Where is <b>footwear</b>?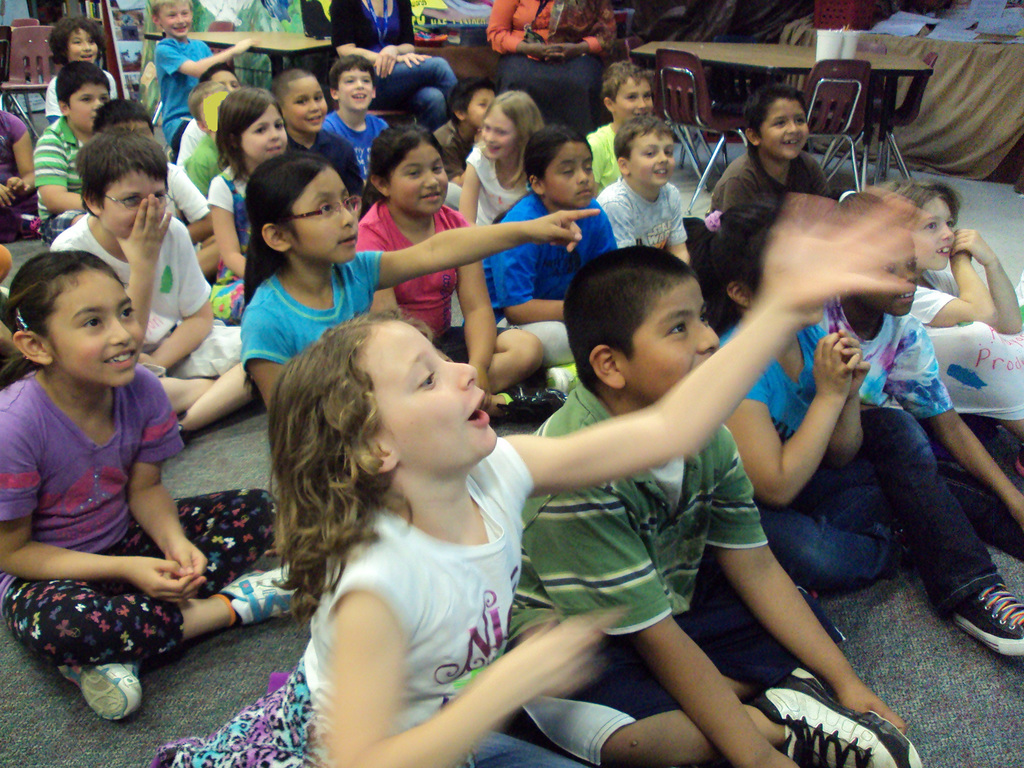
<bbox>212, 569, 300, 626</bbox>.
